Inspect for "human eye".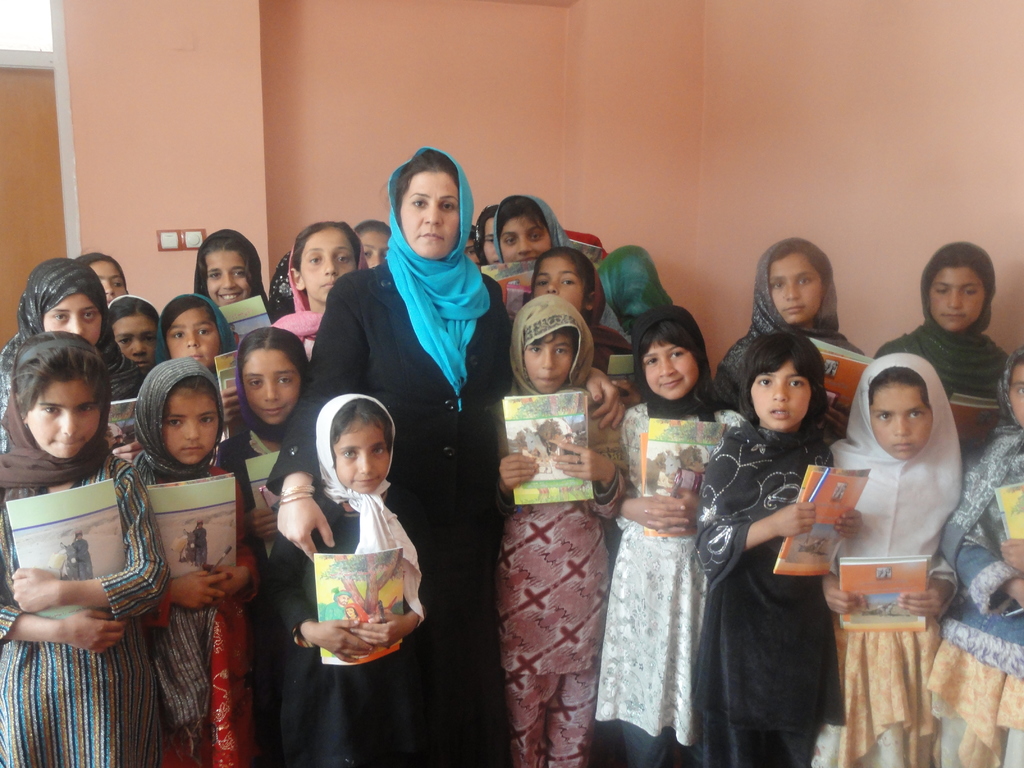
Inspection: l=800, t=273, r=813, b=288.
